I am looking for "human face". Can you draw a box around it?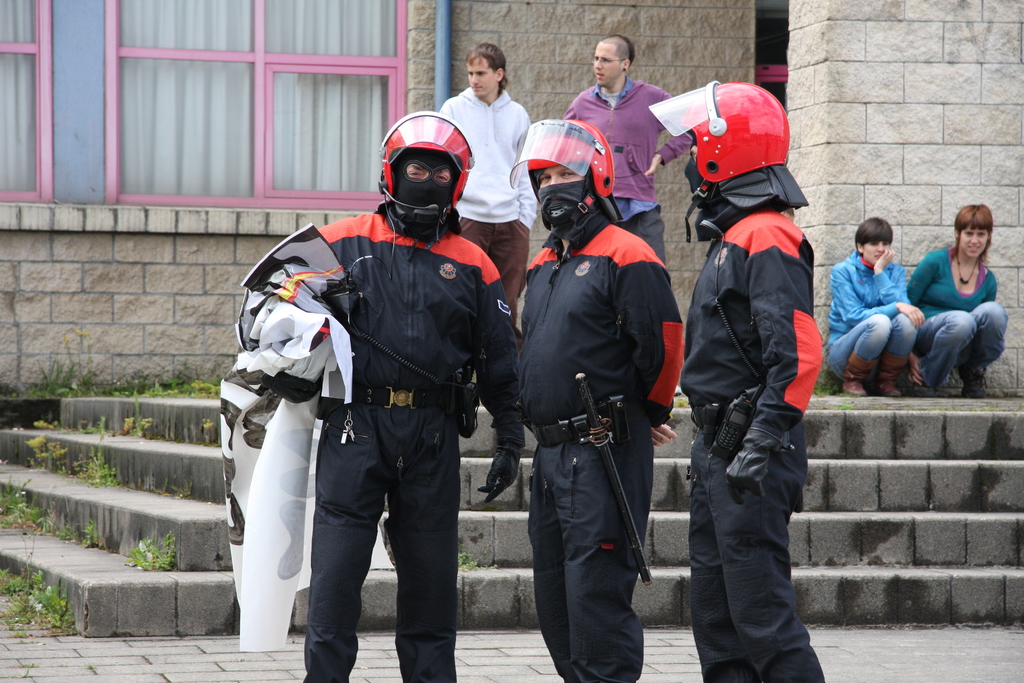
Sure, the bounding box is rect(538, 163, 584, 186).
